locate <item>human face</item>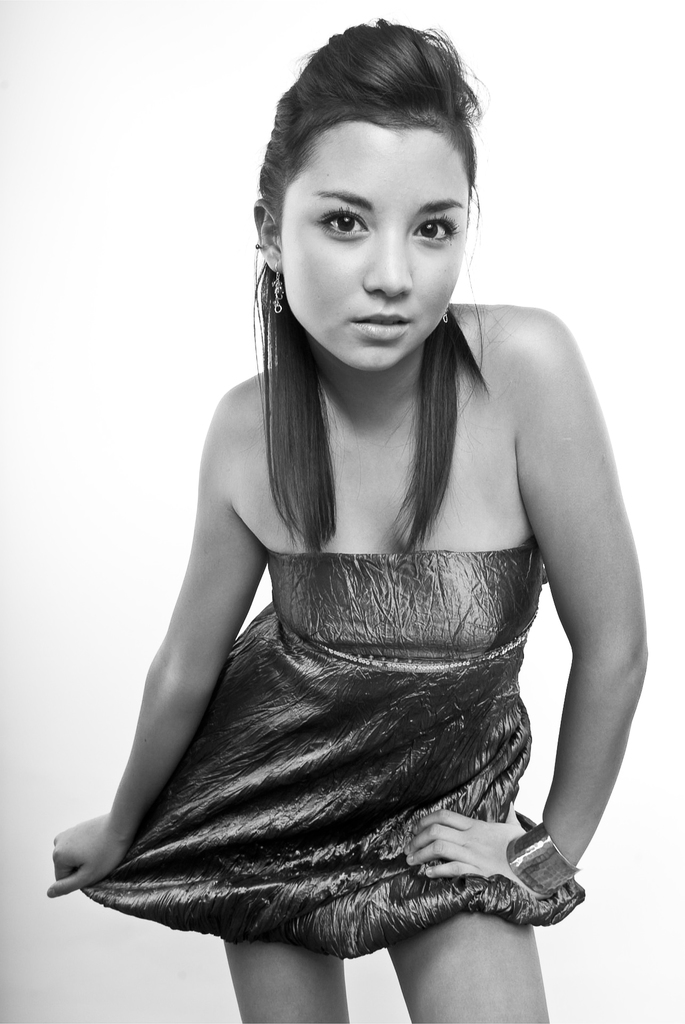
(left=278, top=116, right=478, bottom=372)
